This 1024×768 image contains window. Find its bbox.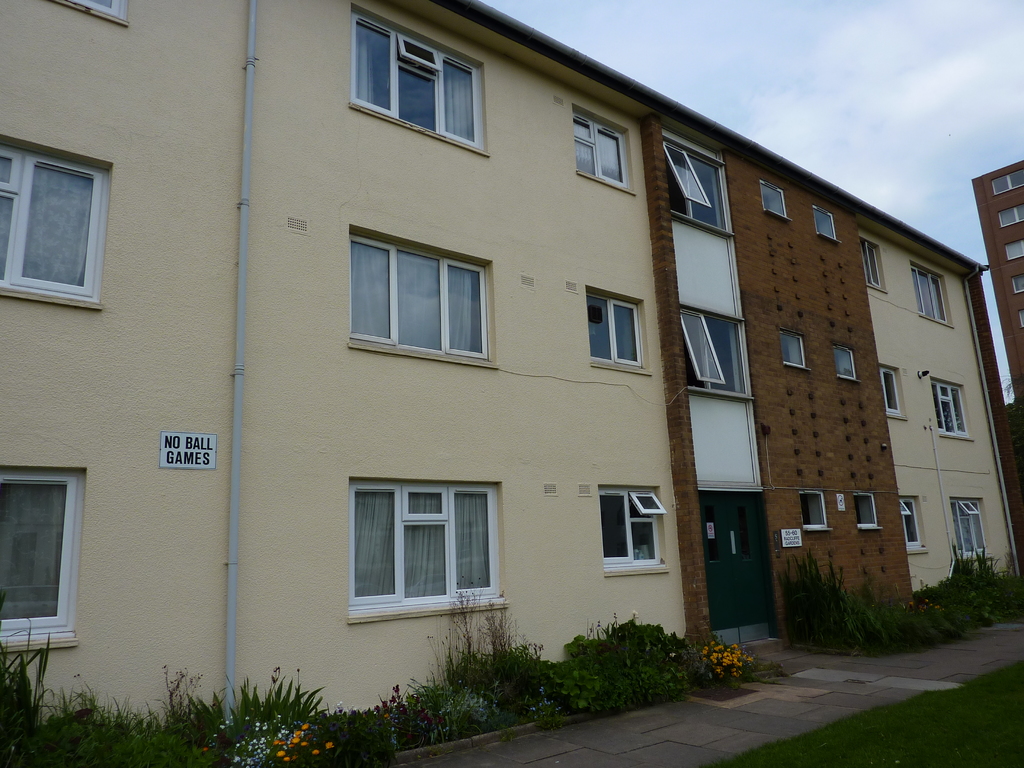
{"x1": 663, "y1": 143, "x2": 728, "y2": 230}.
